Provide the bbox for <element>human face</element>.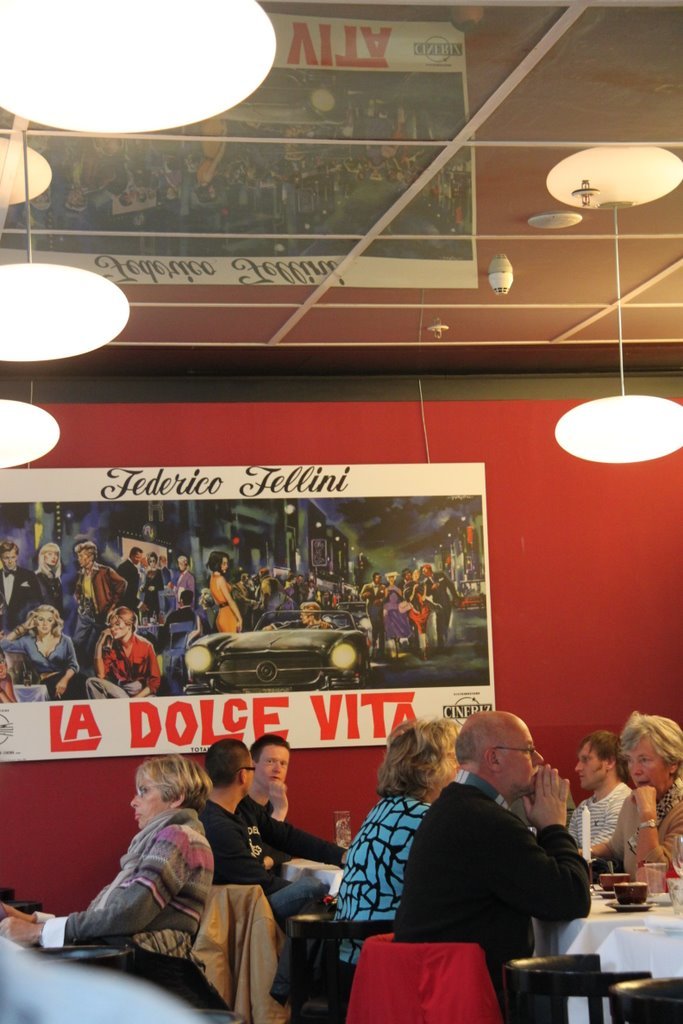
(626,737,669,793).
